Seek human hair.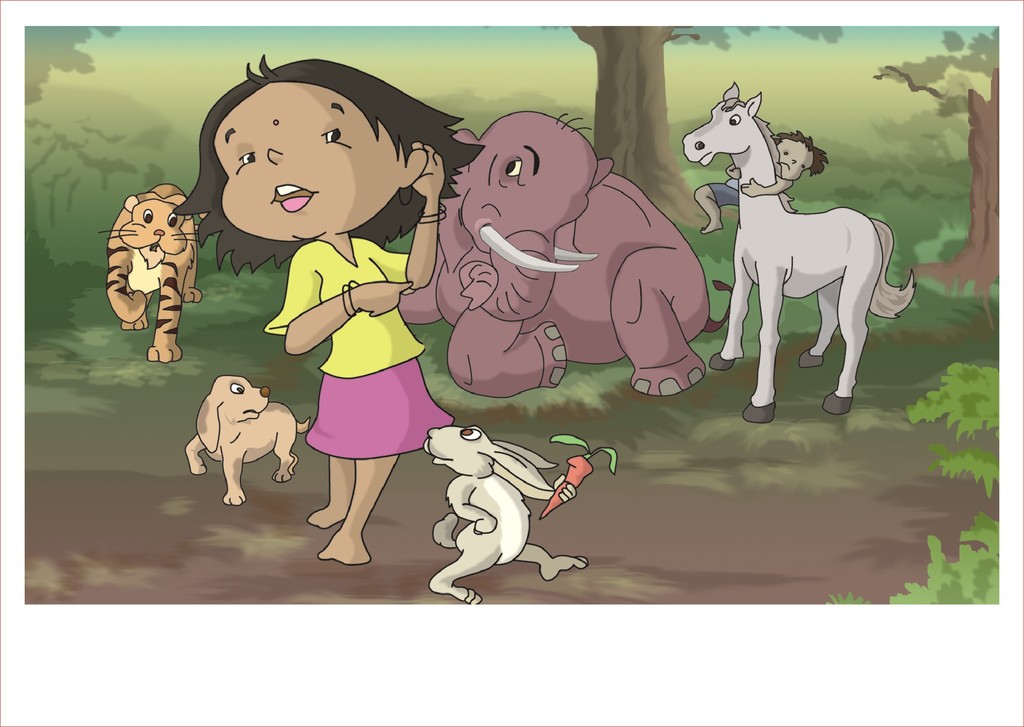
776, 133, 834, 176.
